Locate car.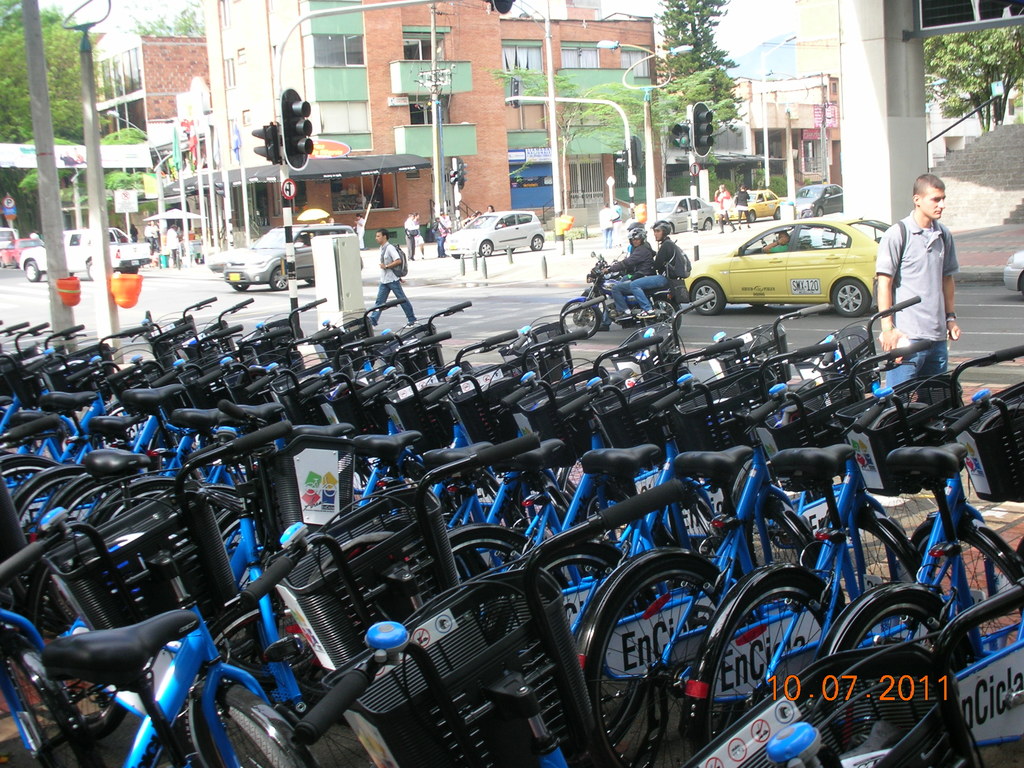
Bounding box: bbox=(683, 217, 892, 320).
